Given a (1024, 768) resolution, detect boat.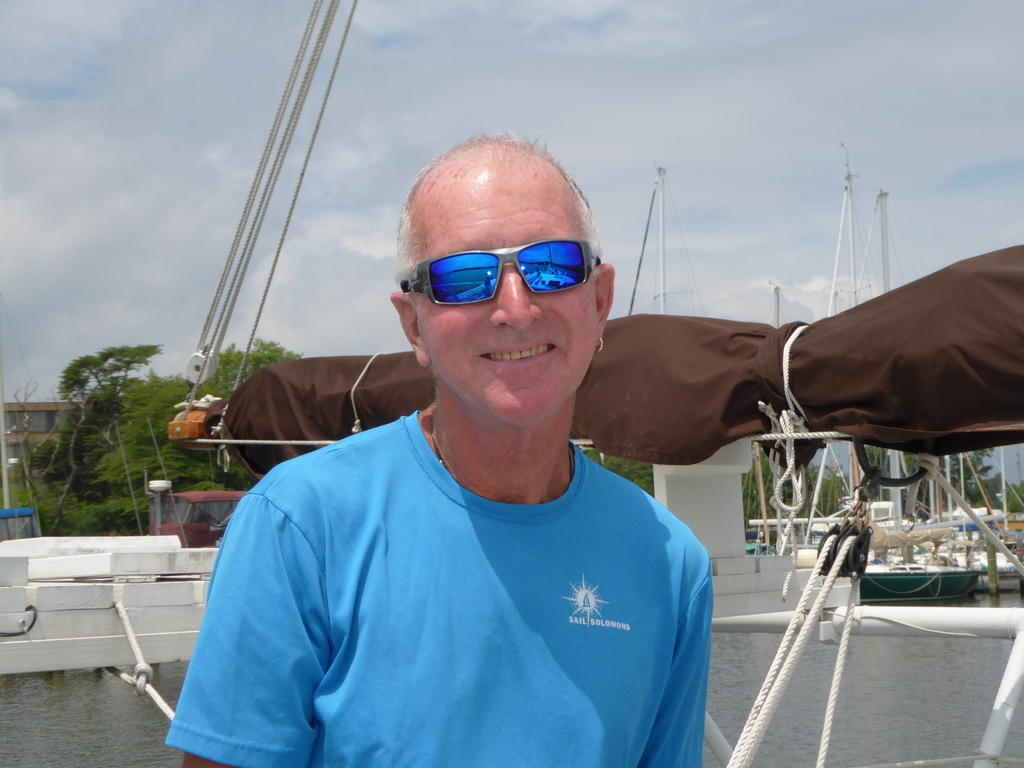
rect(166, 0, 1023, 767).
